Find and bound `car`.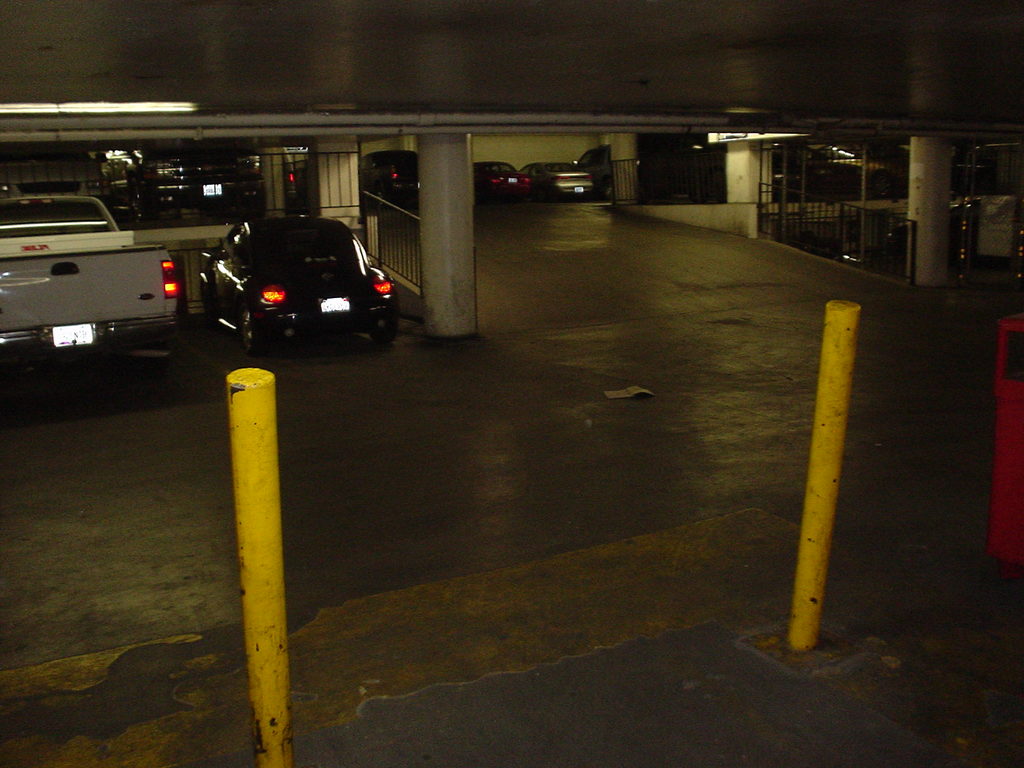
Bound: rect(522, 156, 591, 201).
